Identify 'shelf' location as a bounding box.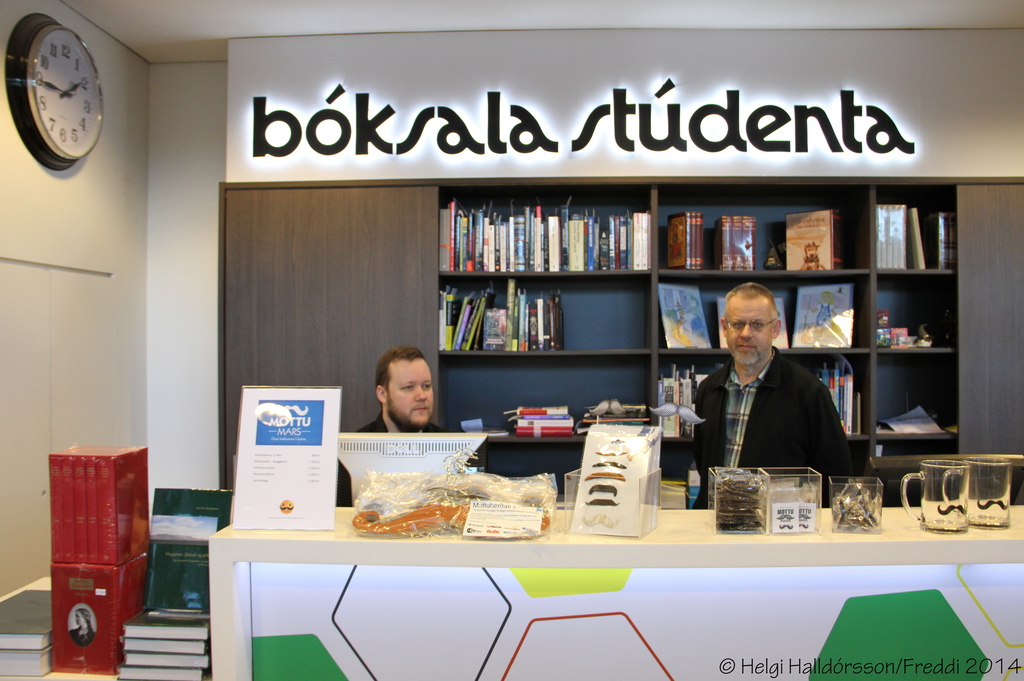
{"x1": 214, "y1": 170, "x2": 1023, "y2": 525}.
